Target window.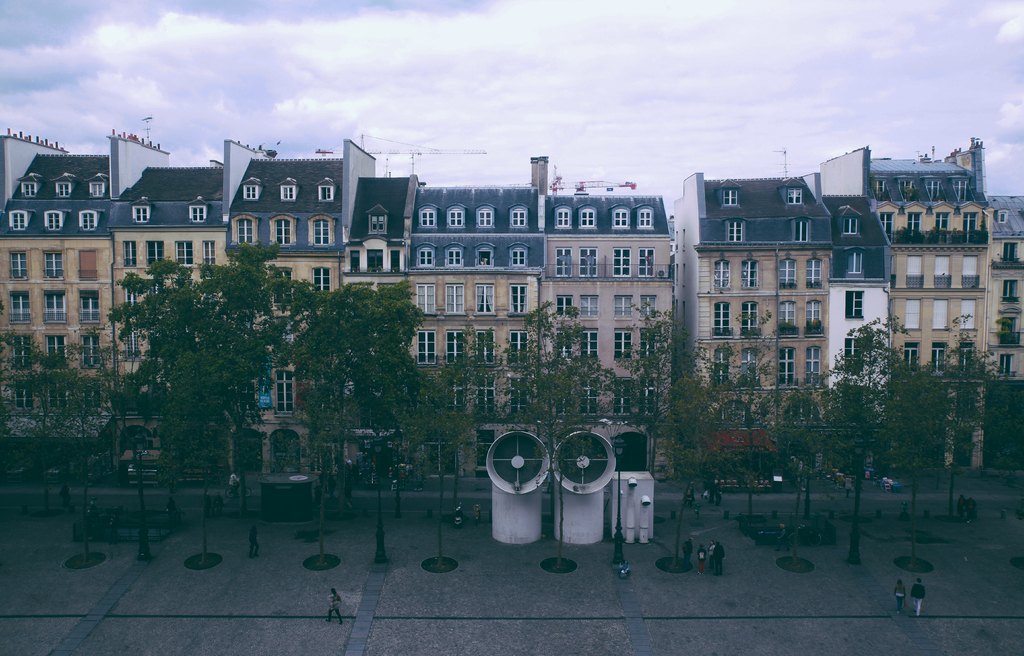
Target region: crop(513, 206, 527, 224).
